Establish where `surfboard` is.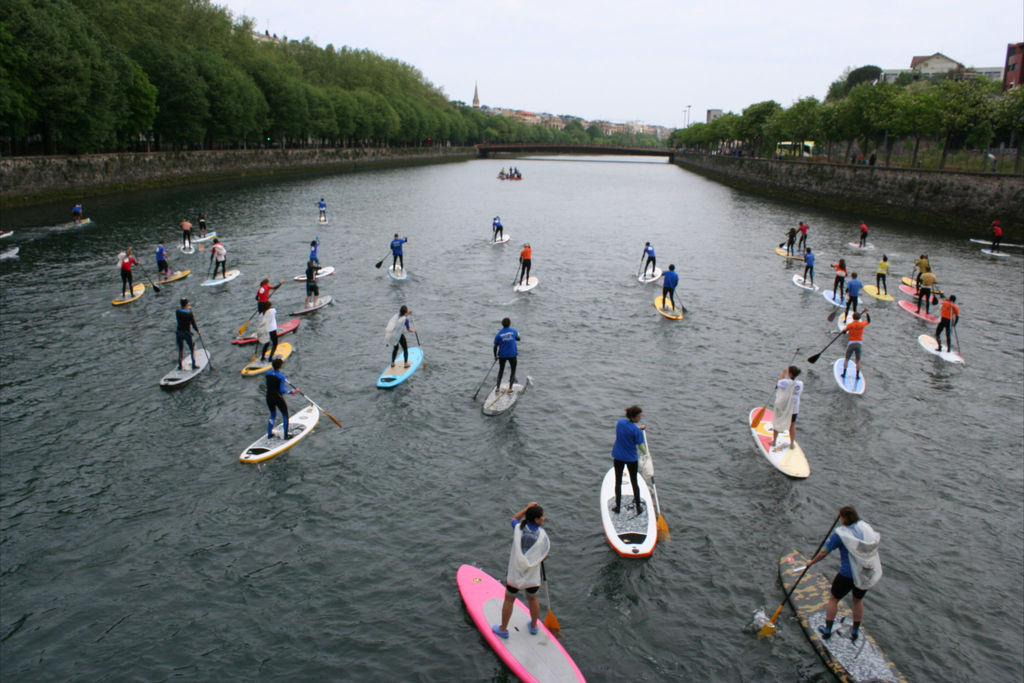
Established at [777, 547, 908, 682].
